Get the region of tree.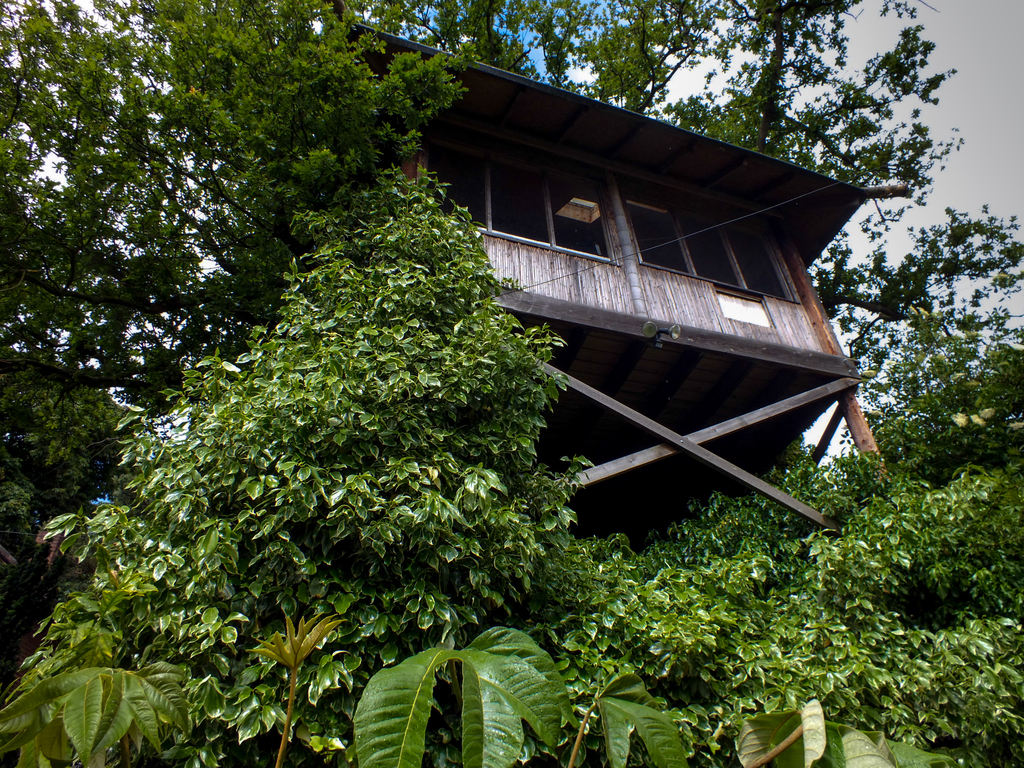
left=15, top=163, right=1023, bottom=767.
